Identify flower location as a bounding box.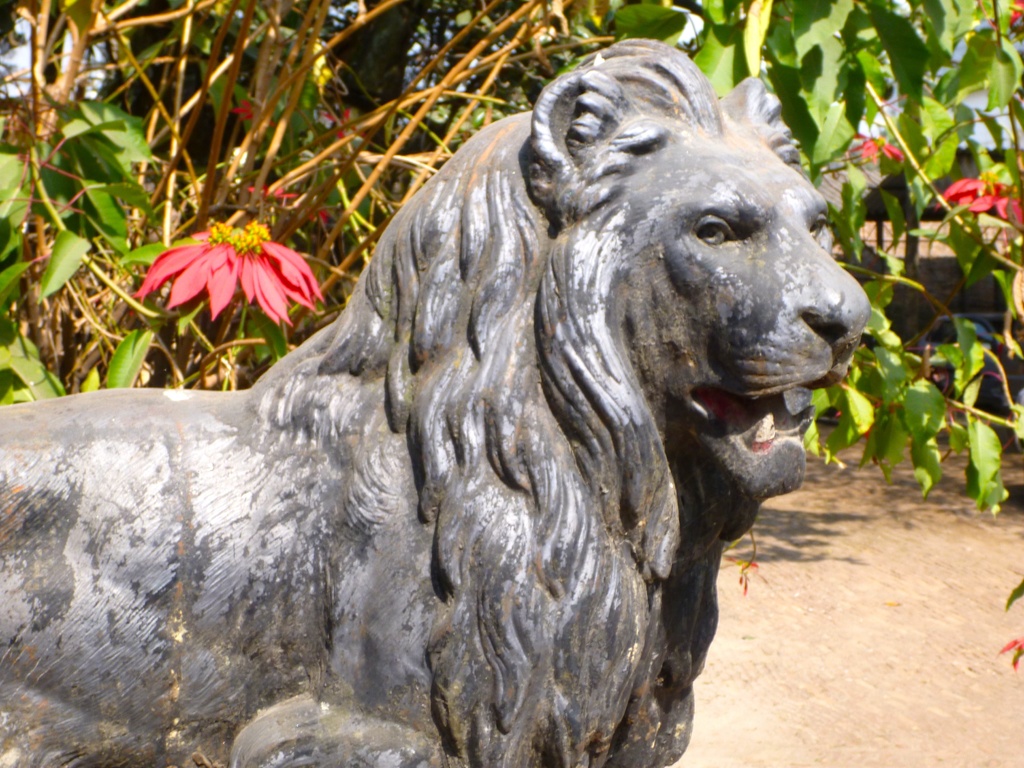
844/122/892/157.
